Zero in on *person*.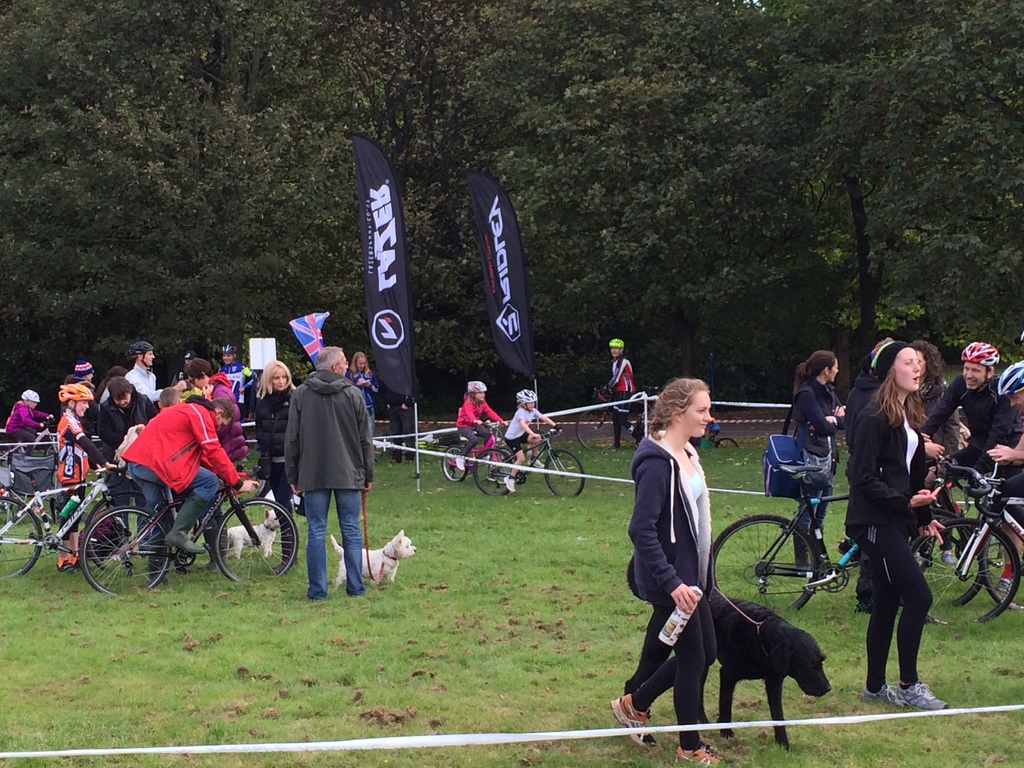
Zeroed in: {"x1": 285, "y1": 348, "x2": 372, "y2": 601}.
